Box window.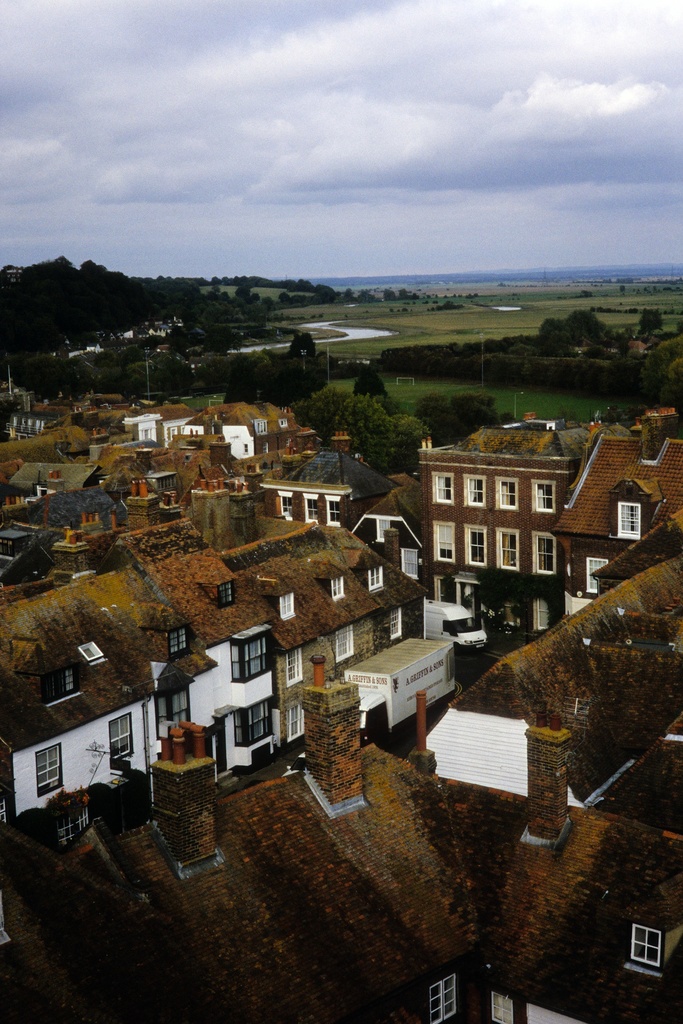
(x1=225, y1=625, x2=270, y2=680).
